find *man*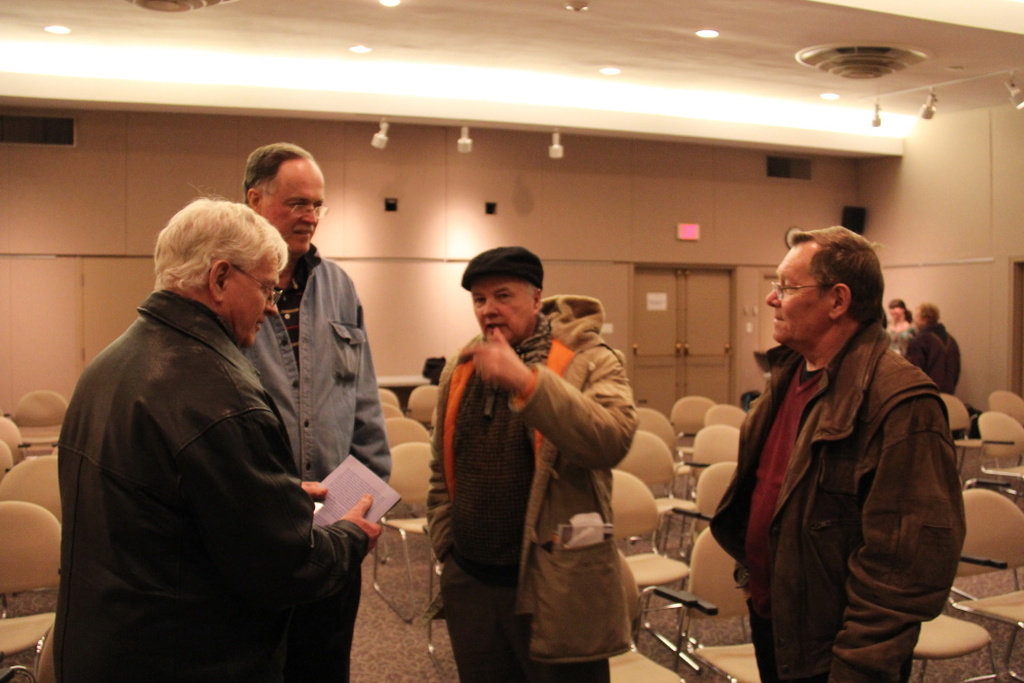
[712,223,955,682]
